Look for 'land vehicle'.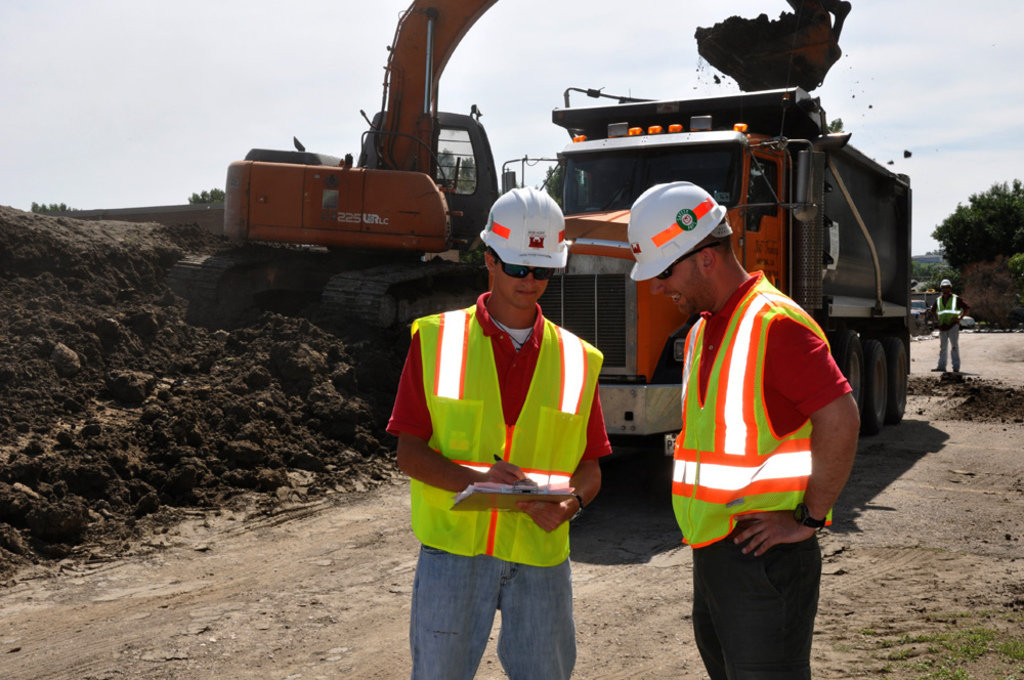
Found: 499 82 915 460.
